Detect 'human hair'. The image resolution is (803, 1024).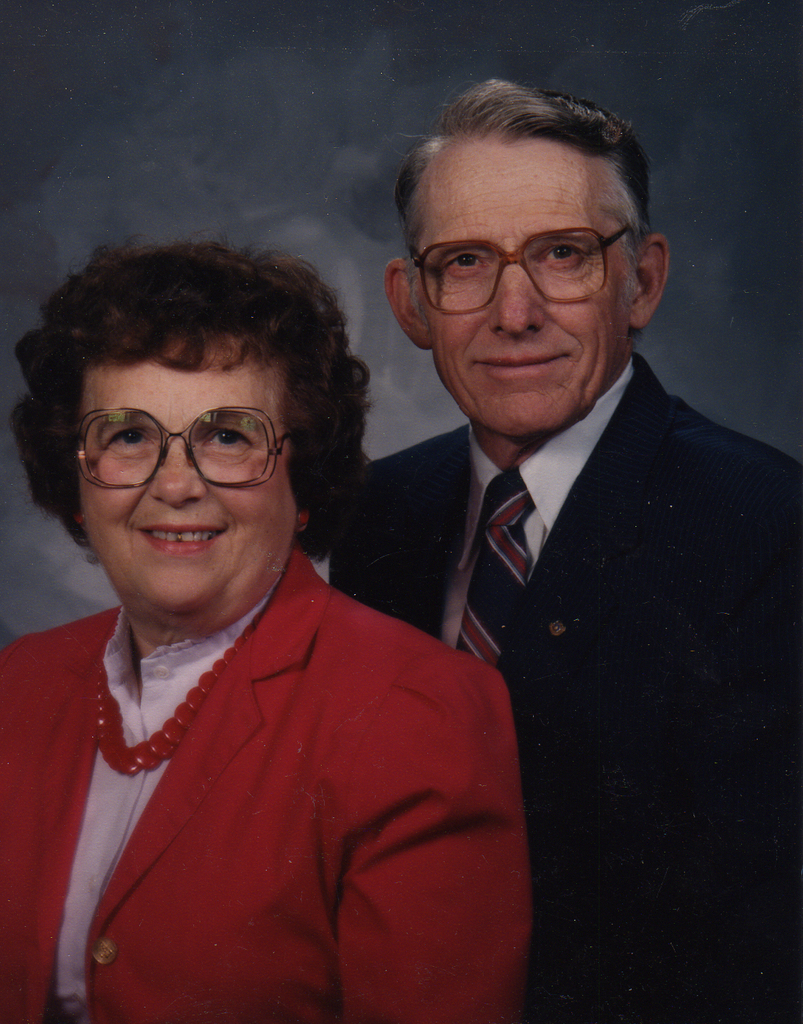
<region>394, 77, 652, 319</region>.
